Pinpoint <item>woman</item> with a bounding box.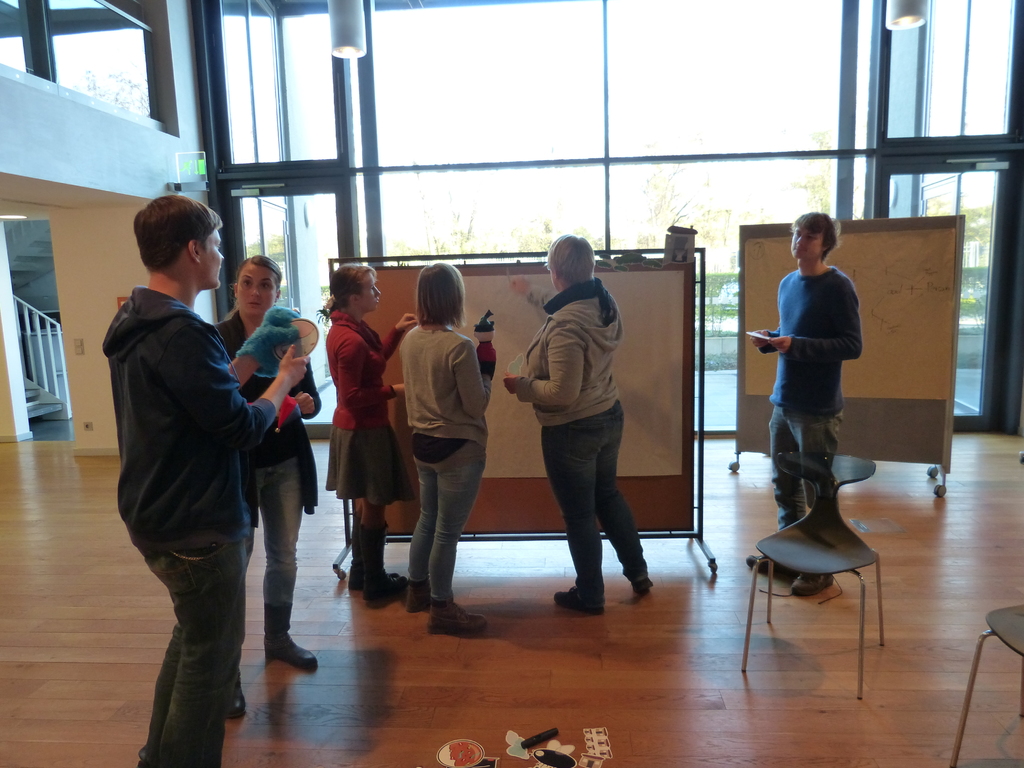
323 257 421 607.
